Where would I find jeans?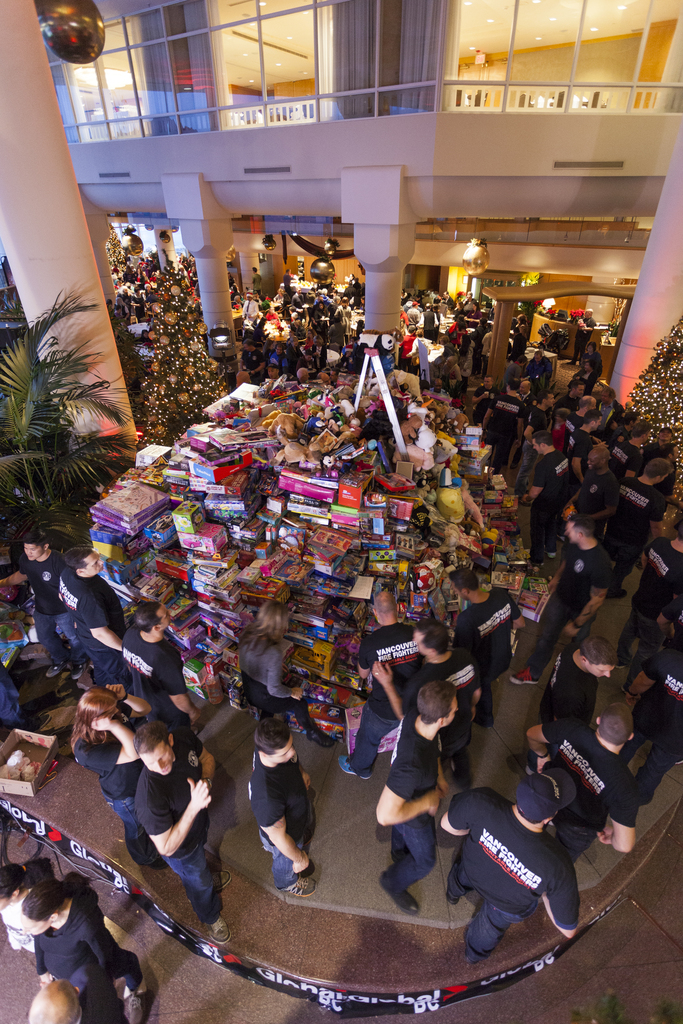
At 342,700,411,767.
